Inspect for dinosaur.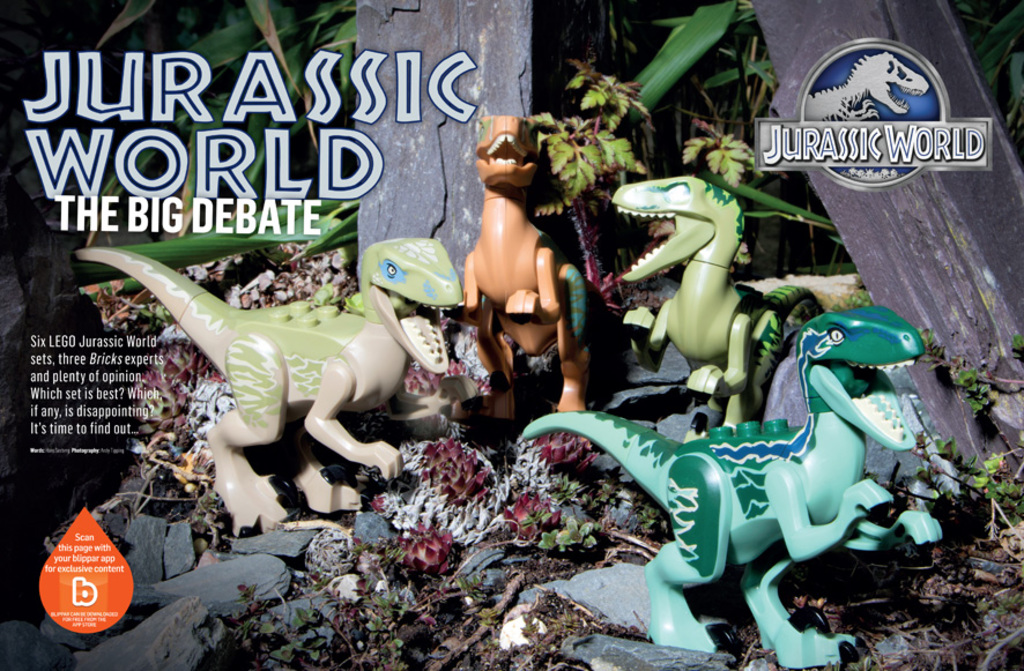
Inspection: {"x1": 515, "y1": 300, "x2": 952, "y2": 670}.
